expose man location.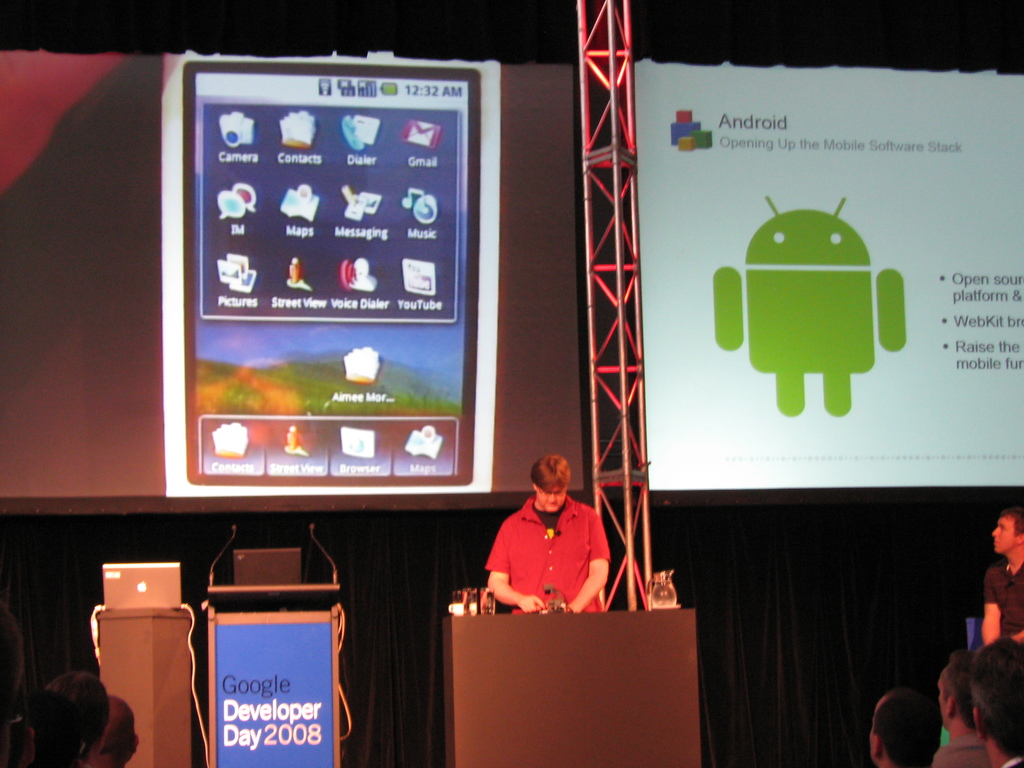
Exposed at {"x1": 868, "y1": 689, "x2": 943, "y2": 767}.
